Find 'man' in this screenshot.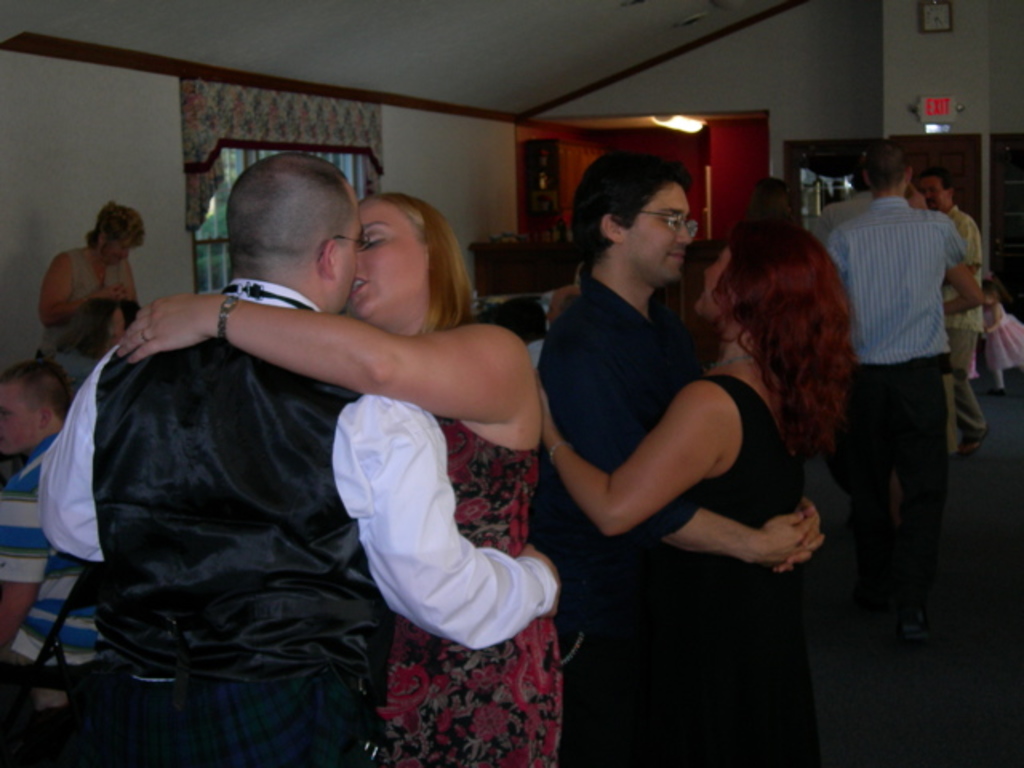
The bounding box for 'man' is bbox(35, 144, 560, 766).
